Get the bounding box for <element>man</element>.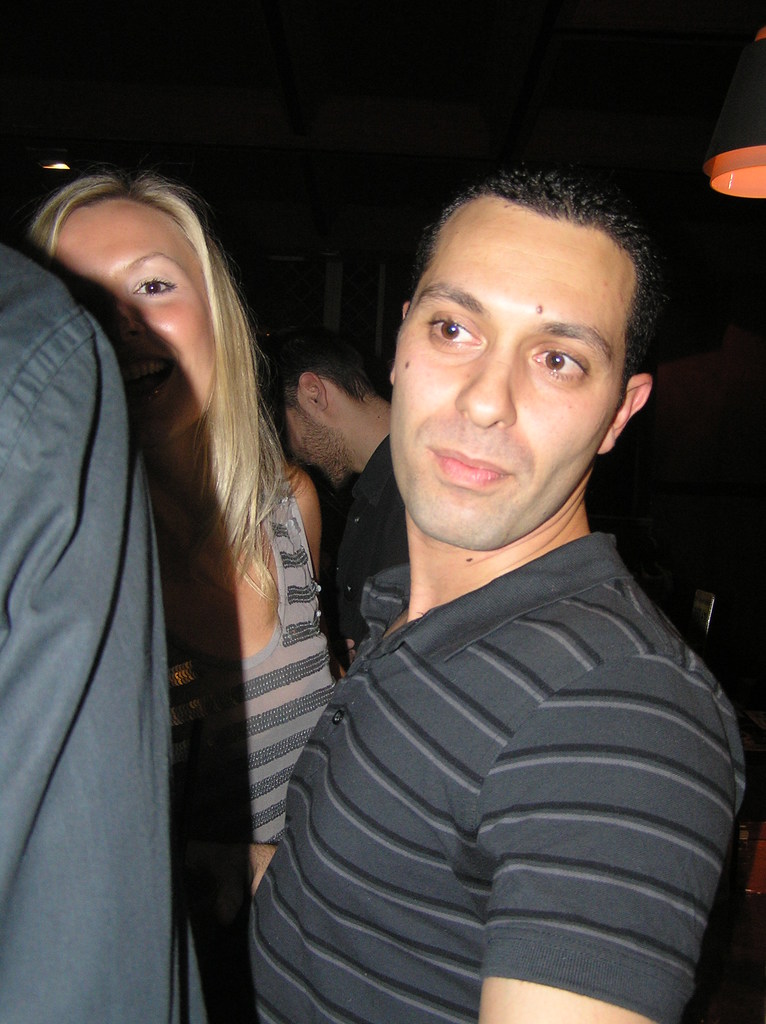
(left=260, top=314, right=407, bottom=674).
